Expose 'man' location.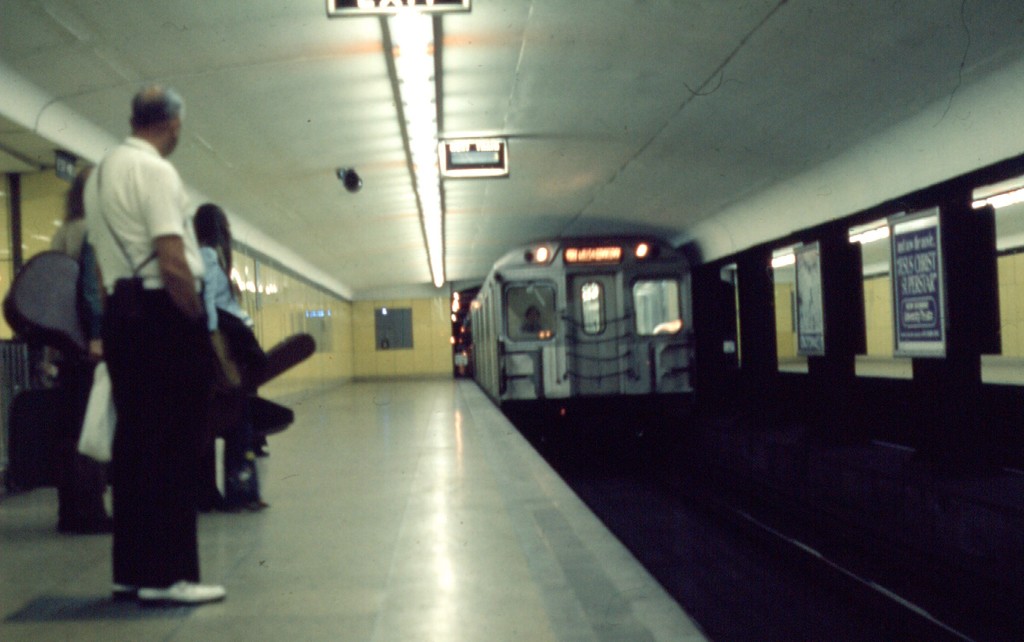
Exposed at crop(68, 119, 270, 581).
